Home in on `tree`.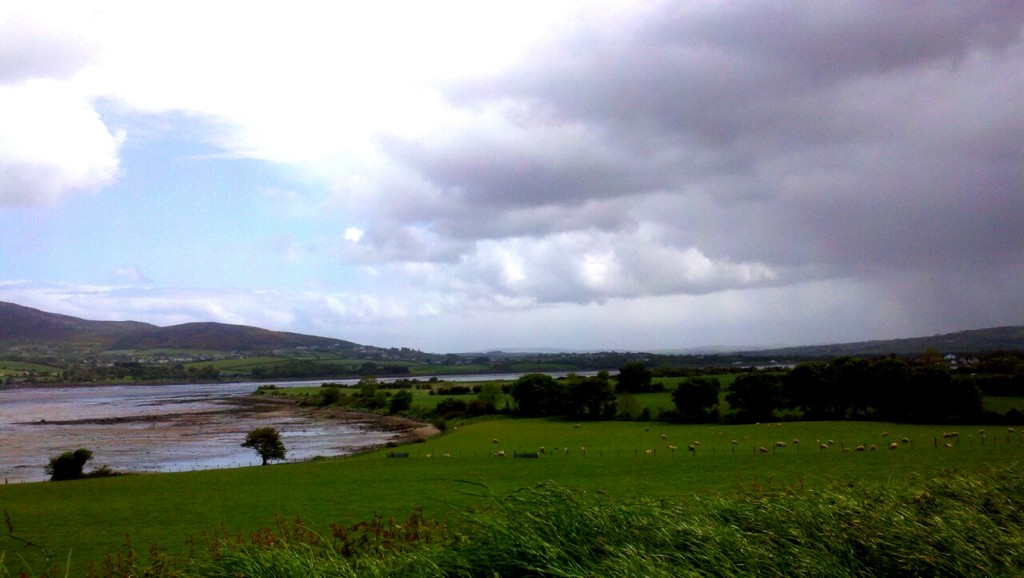
Homed in at detection(353, 360, 375, 376).
